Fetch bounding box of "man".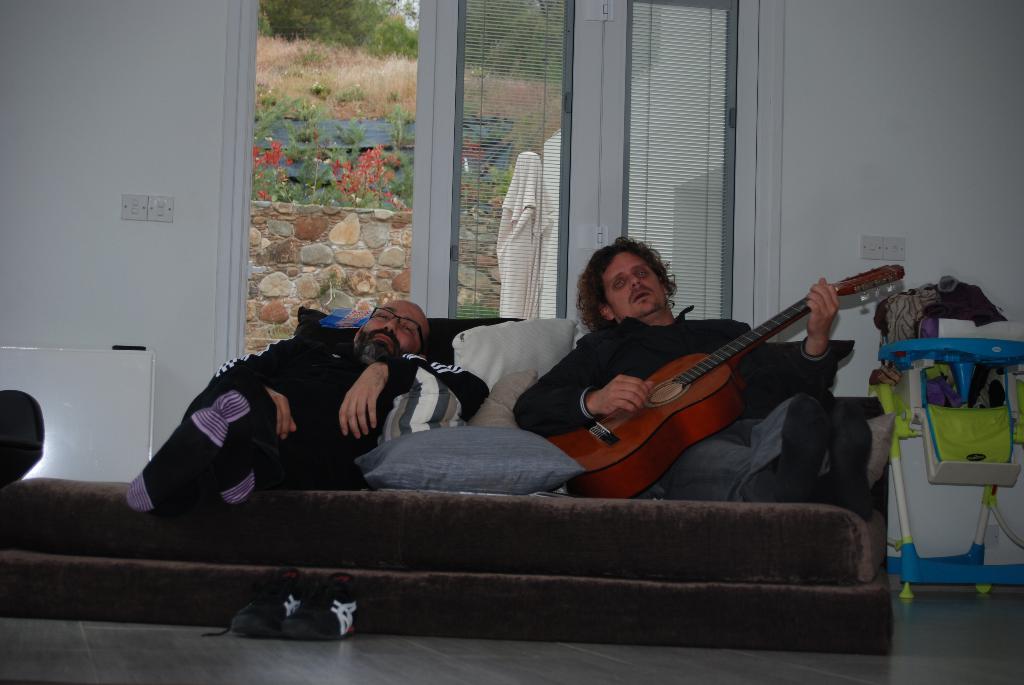
Bbox: select_region(515, 235, 876, 523).
